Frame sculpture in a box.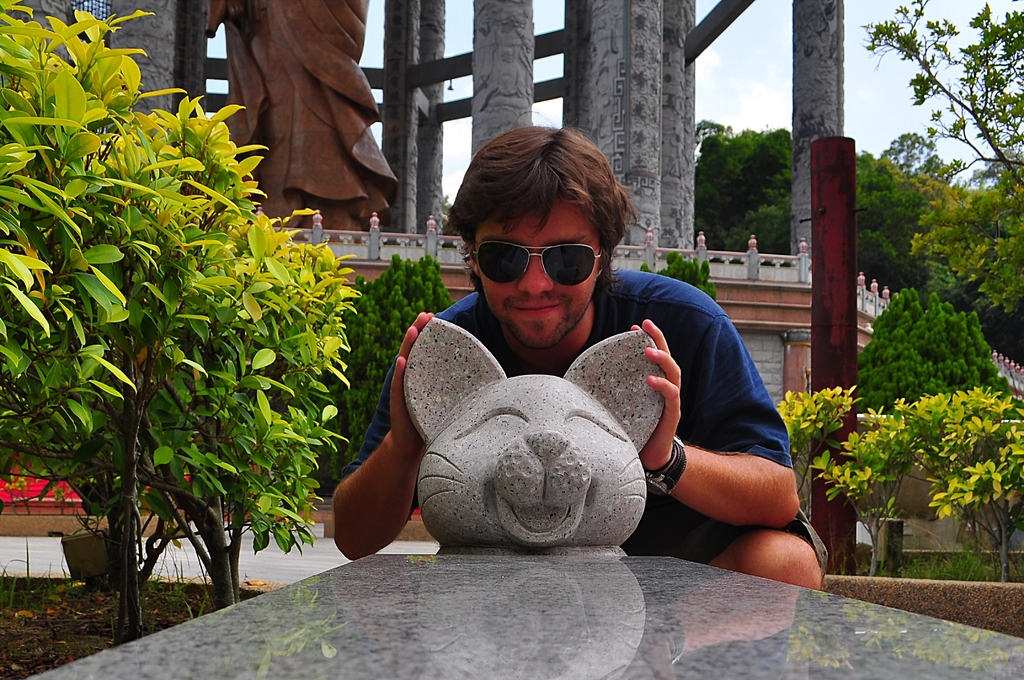
l=195, t=0, r=403, b=238.
